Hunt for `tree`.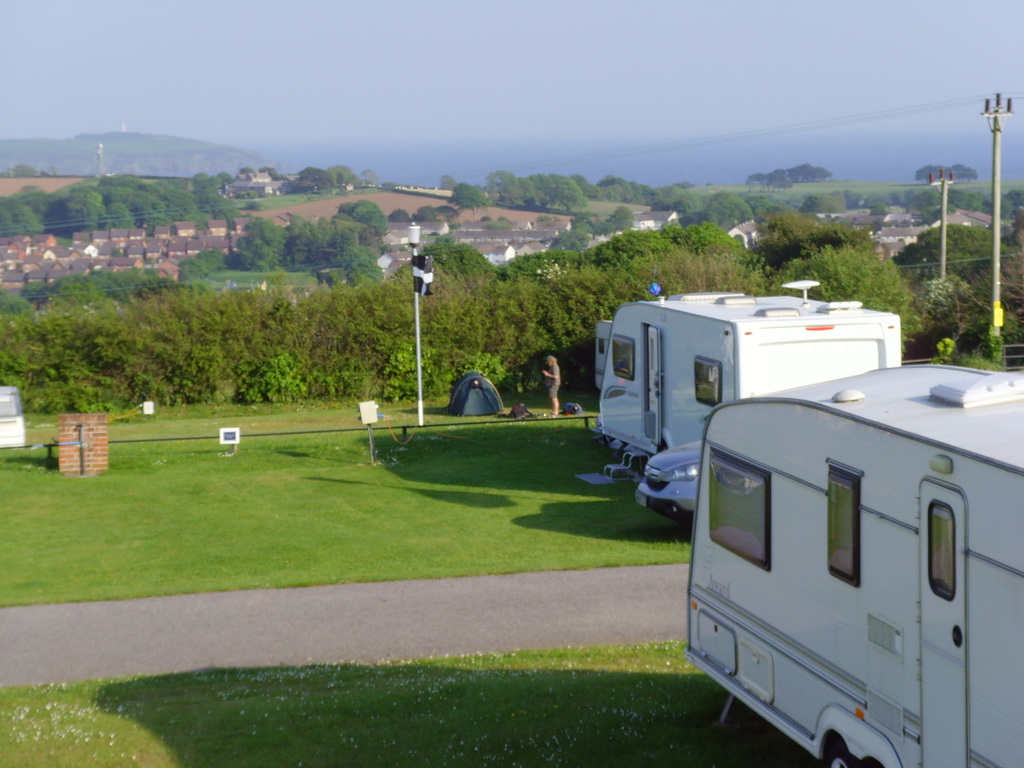
Hunted down at crop(391, 206, 410, 232).
